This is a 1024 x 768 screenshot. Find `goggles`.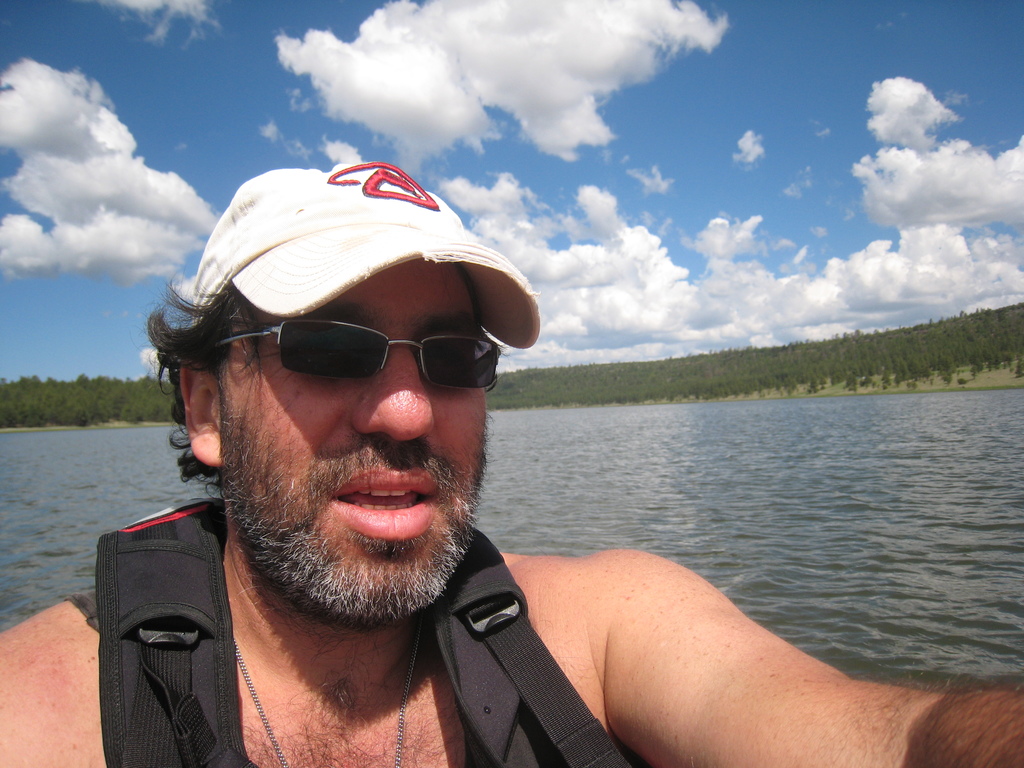
Bounding box: box=[190, 307, 516, 402].
